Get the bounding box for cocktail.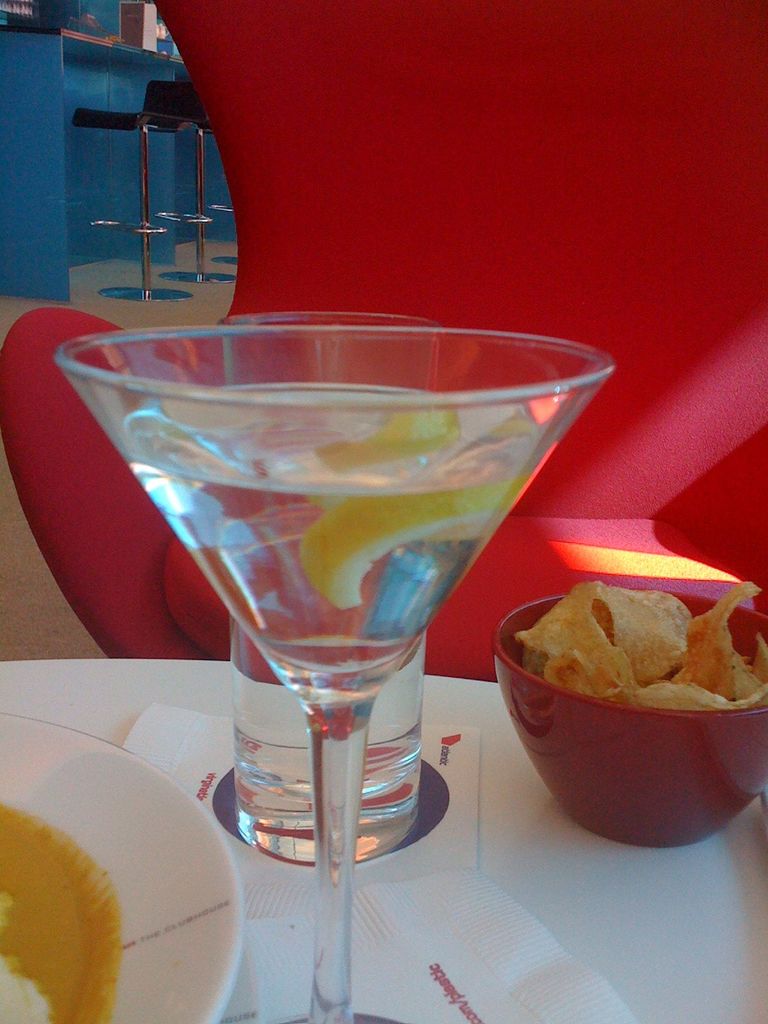
detection(42, 283, 620, 692).
